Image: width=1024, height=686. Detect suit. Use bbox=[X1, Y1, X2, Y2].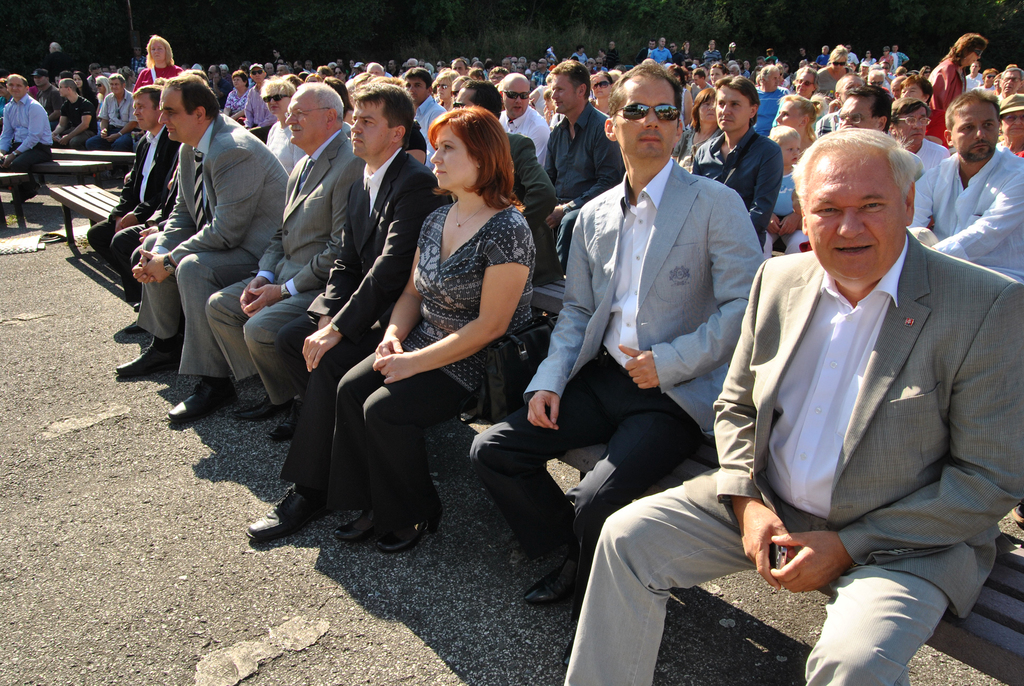
bbox=[84, 122, 177, 298].
